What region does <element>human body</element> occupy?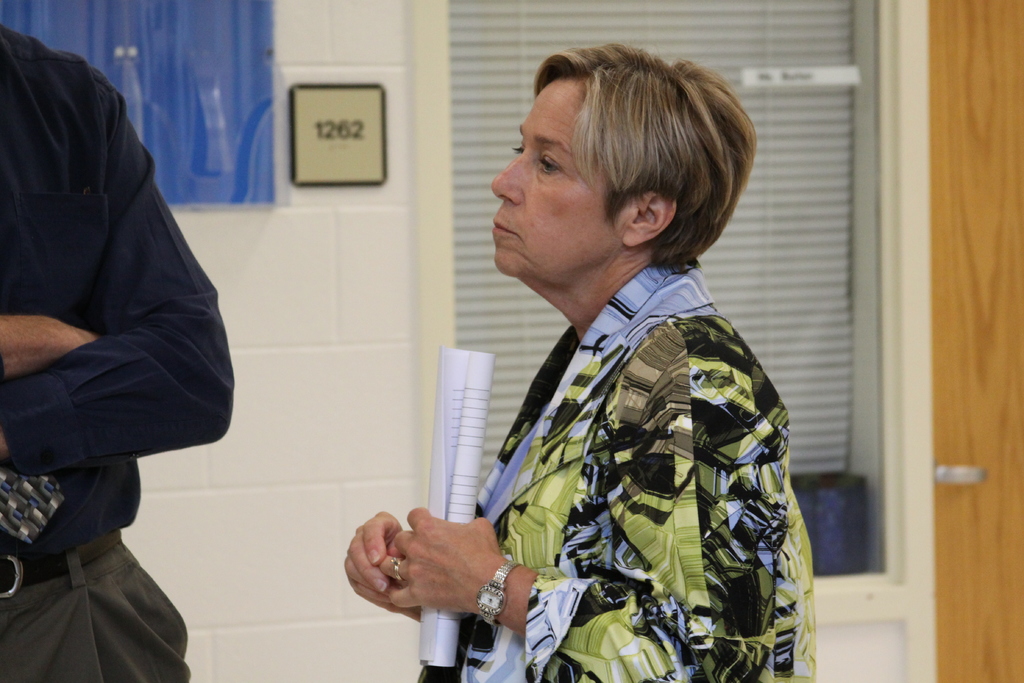
locate(345, 32, 822, 680).
